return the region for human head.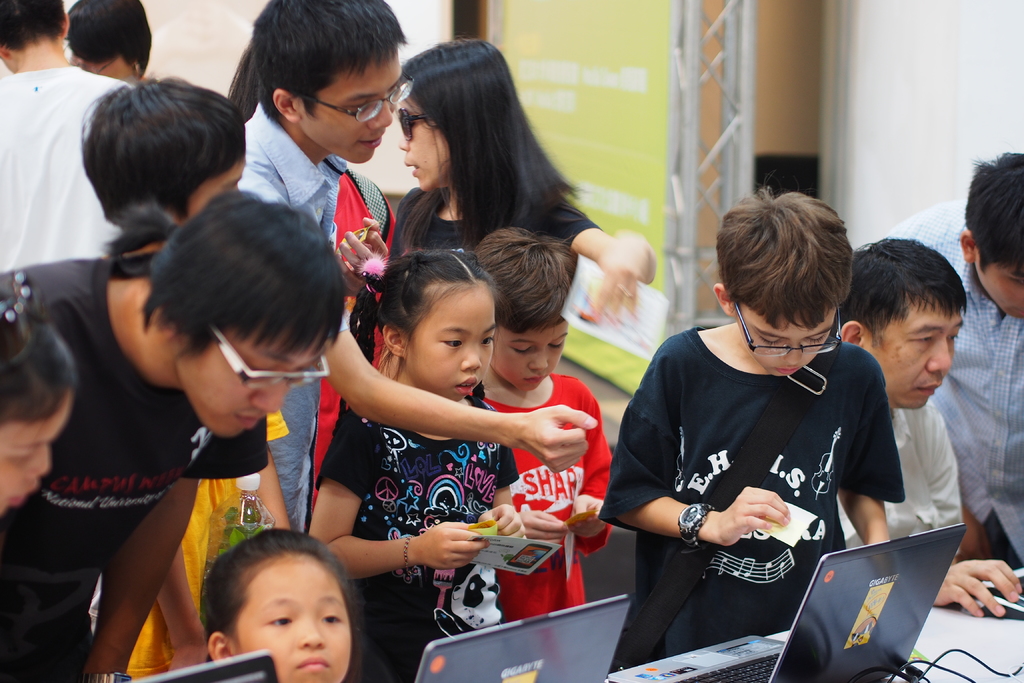
[x1=352, y1=250, x2=504, y2=404].
